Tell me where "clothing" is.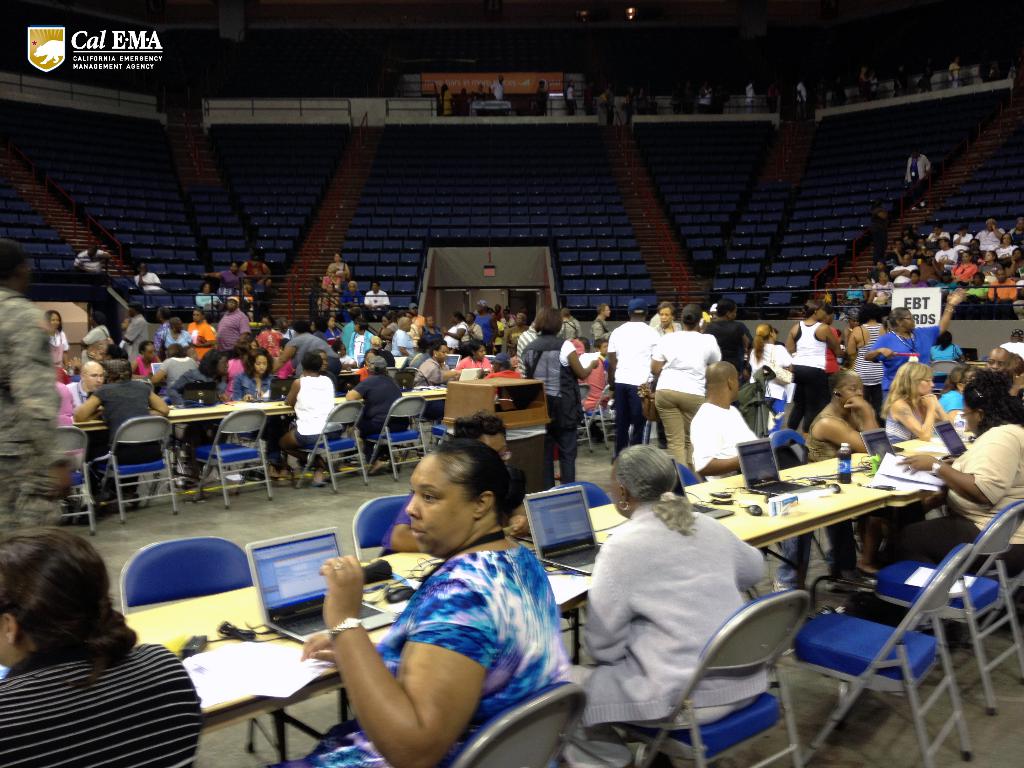
"clothing" is at box(407, 314, 428, 341).
